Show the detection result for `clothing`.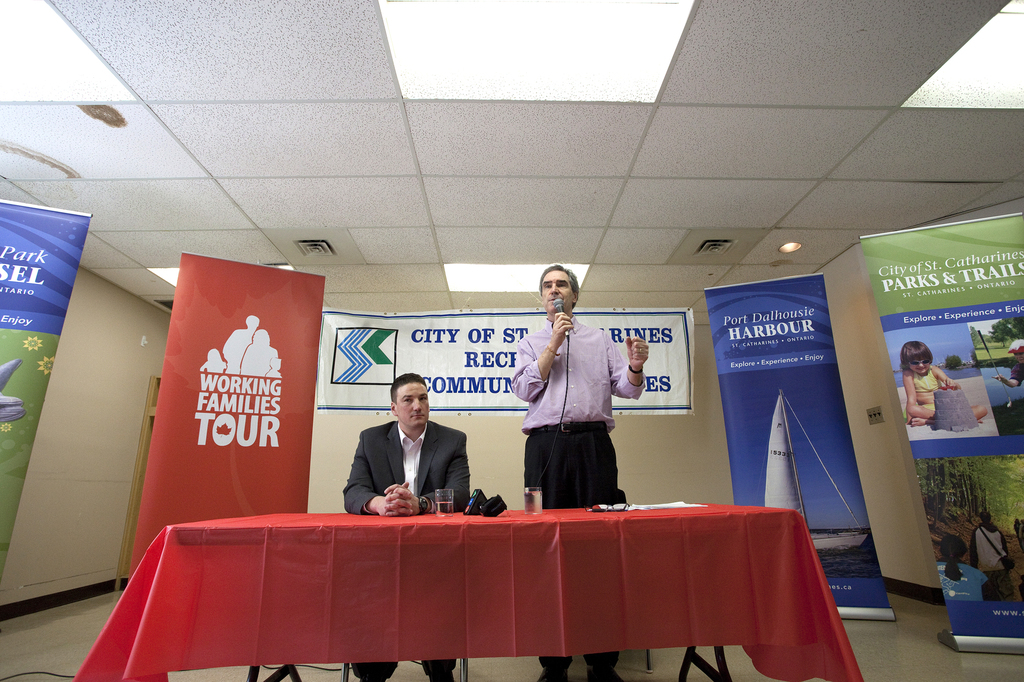
[913,364,939,393].
